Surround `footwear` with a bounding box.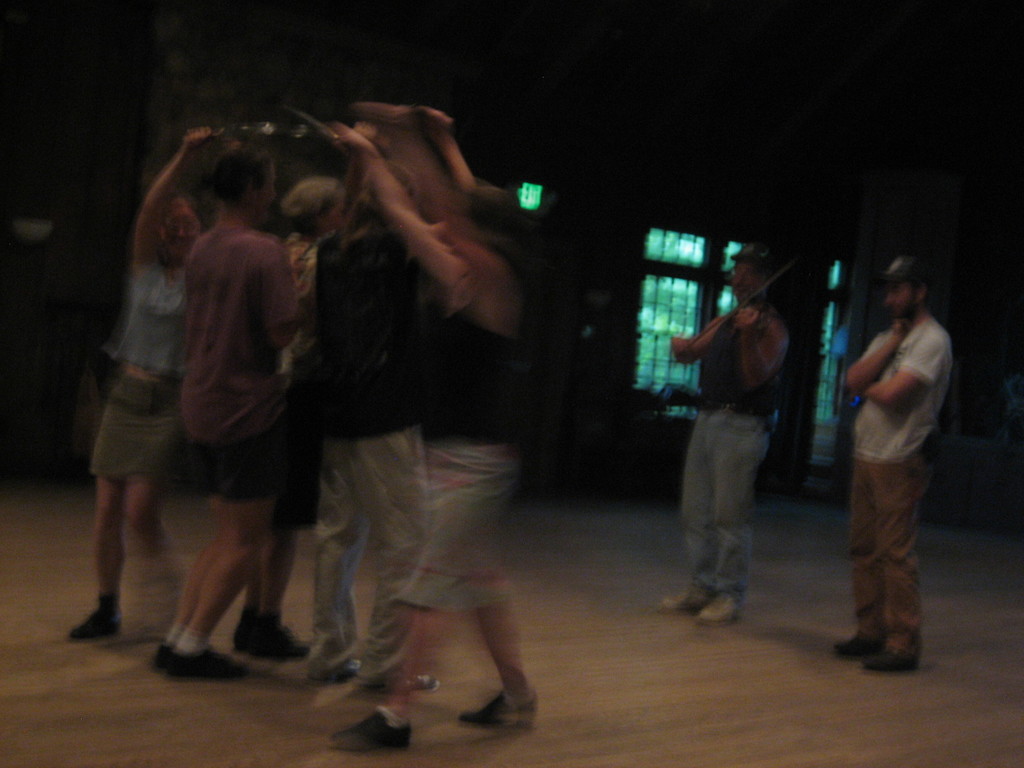
<region>829, 632, 881, 655</region>.
